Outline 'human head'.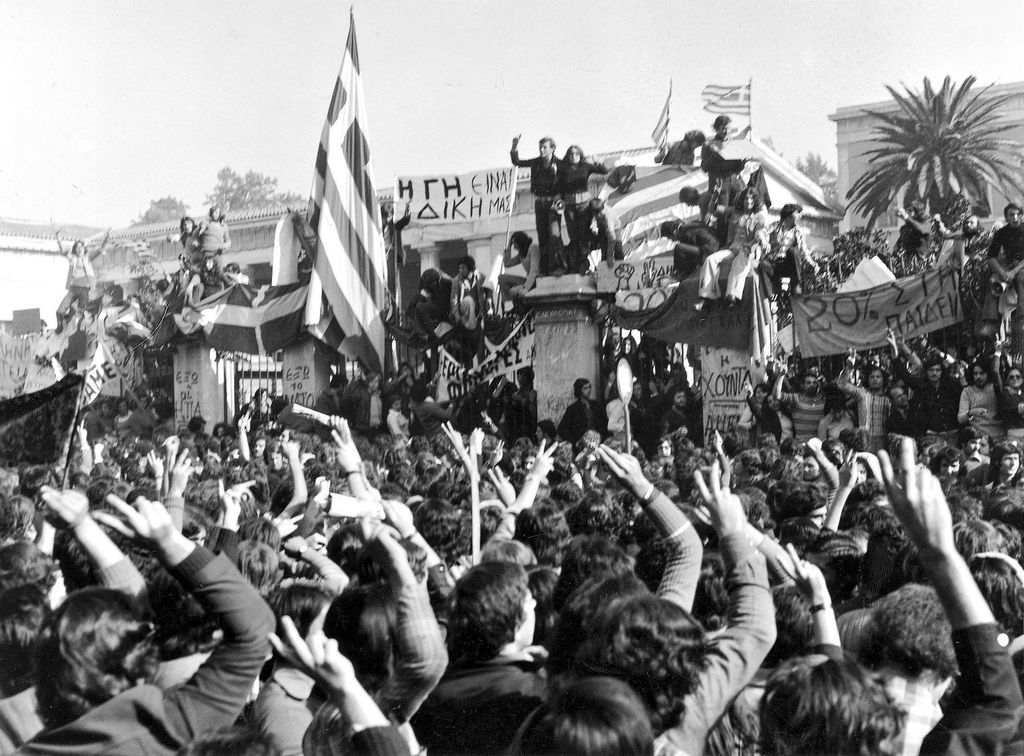
Outline: (x1=737, y1=182, x2=764, y2=216).
